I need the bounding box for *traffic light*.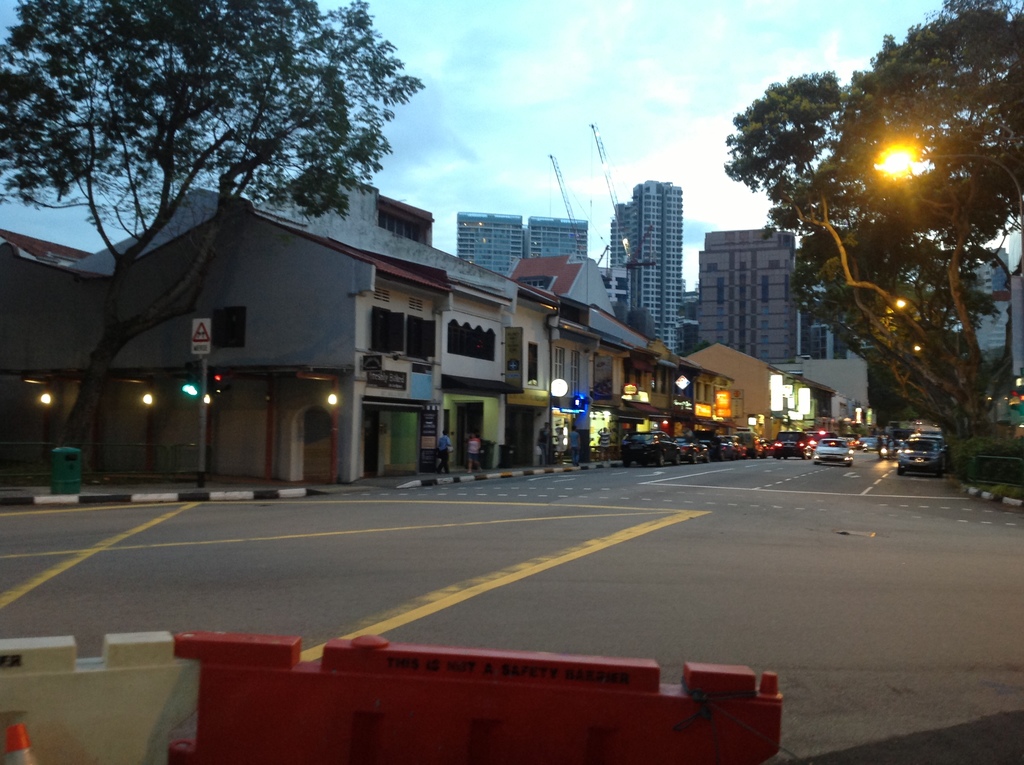
Here it is: [left=182, top=359, right=201, bottom=398].
